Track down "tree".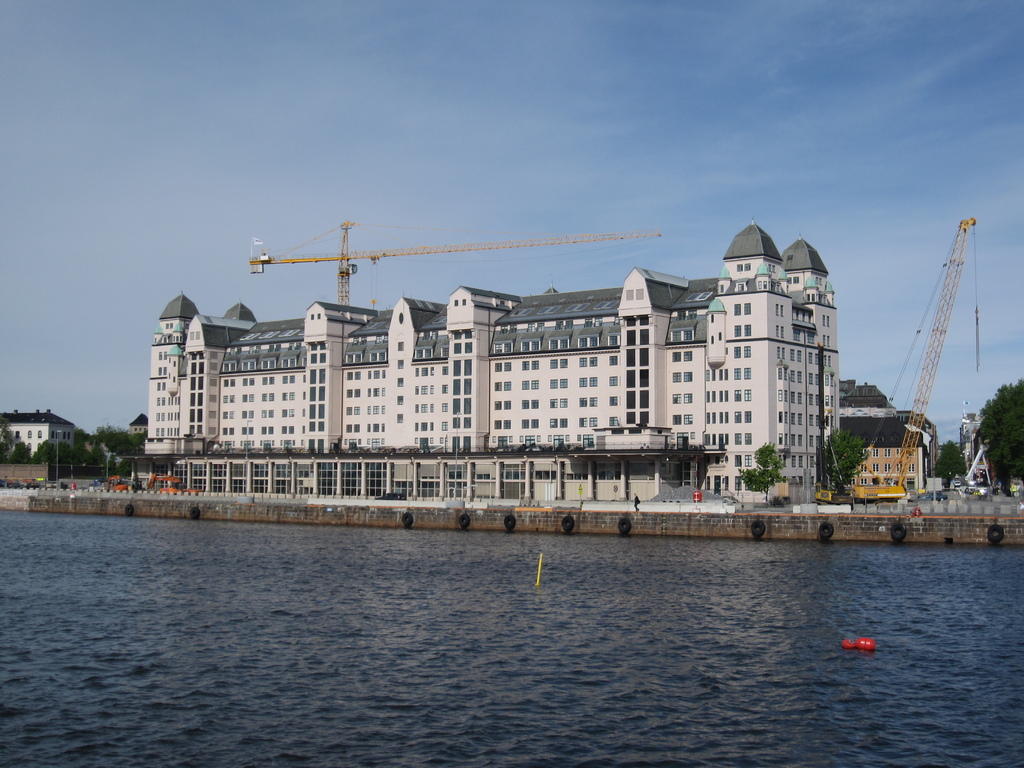
Tracked to 36/440/60/467.
